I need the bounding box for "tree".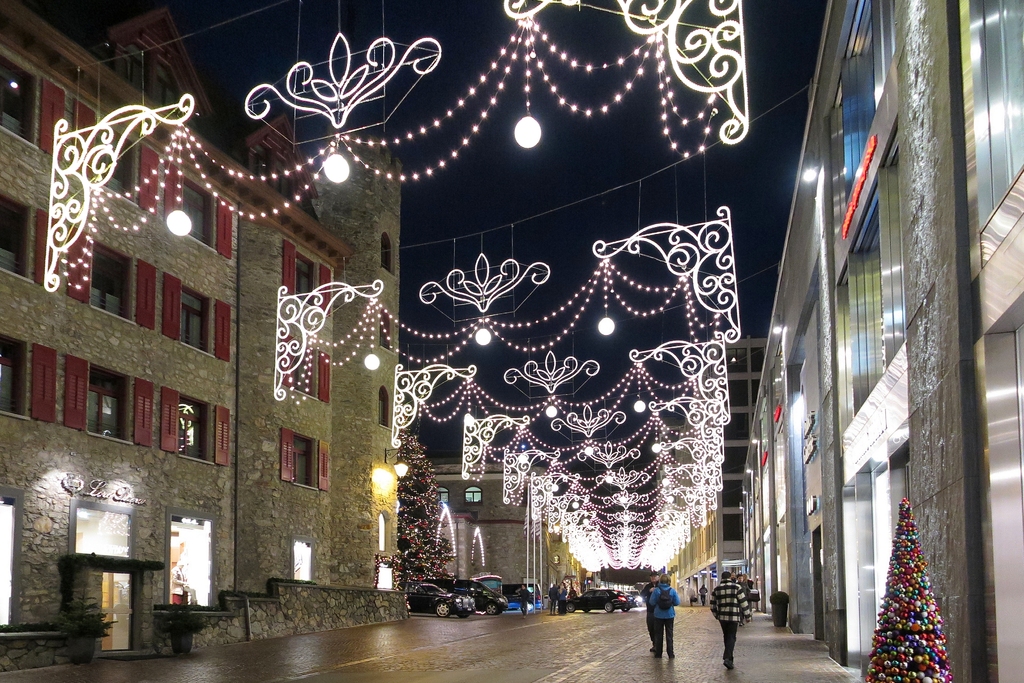
Here it is: pyautogui.locateOnScreen(375, 429, 460, 606).
